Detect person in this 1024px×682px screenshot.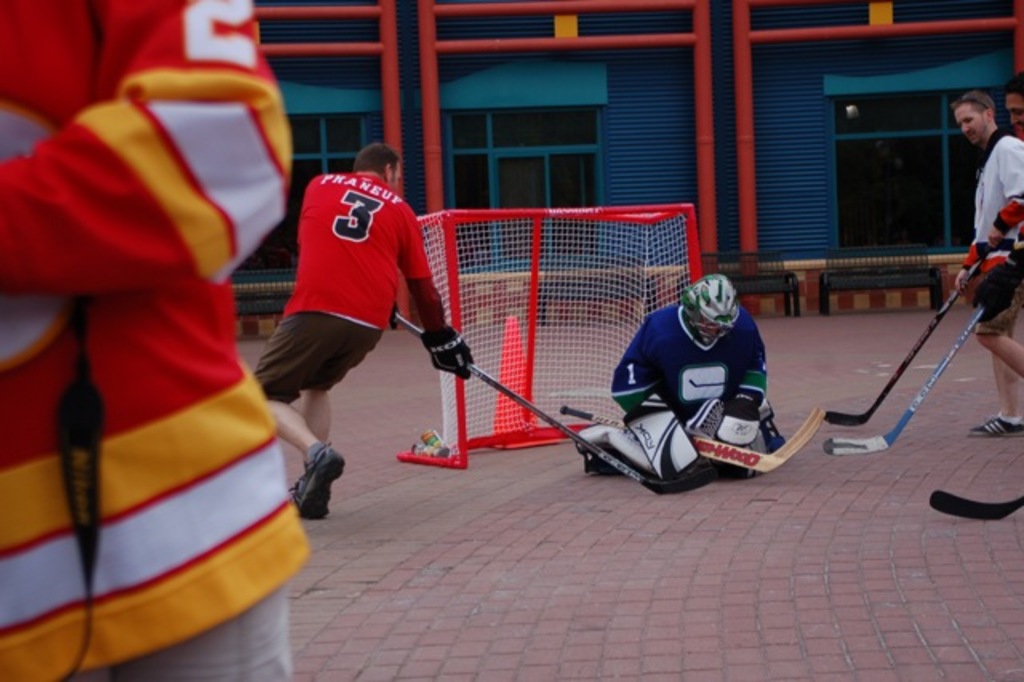
Detection: (x1=600, y1=256, x2=786, y2=499).
